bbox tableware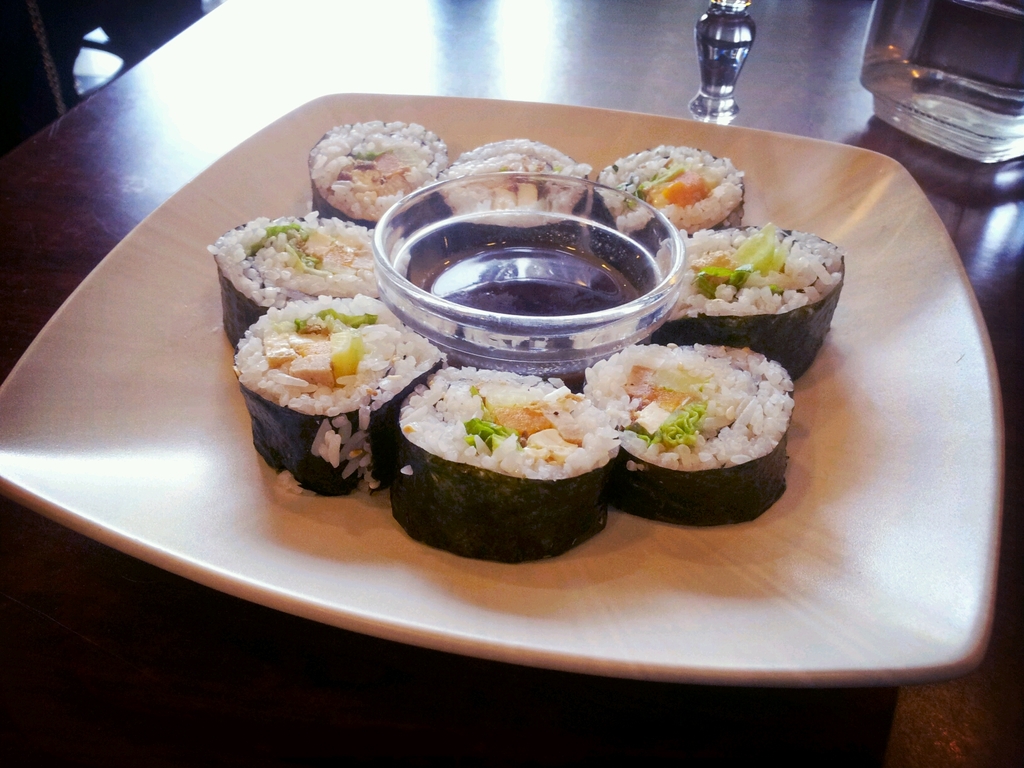
[50,112,979,625]
